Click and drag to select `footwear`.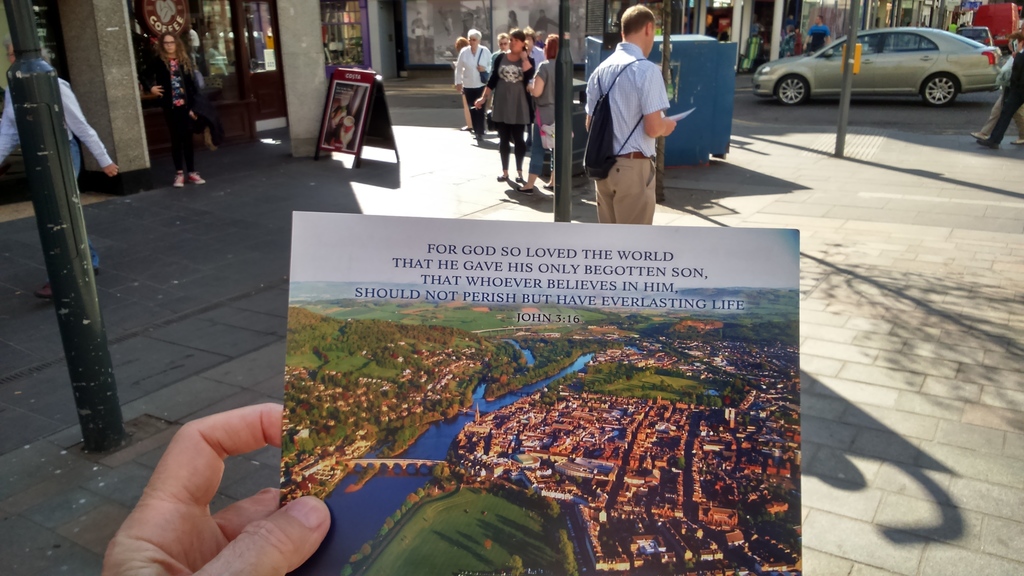
Selection: [x1=514, y1=186, x2=532, y2=198].
